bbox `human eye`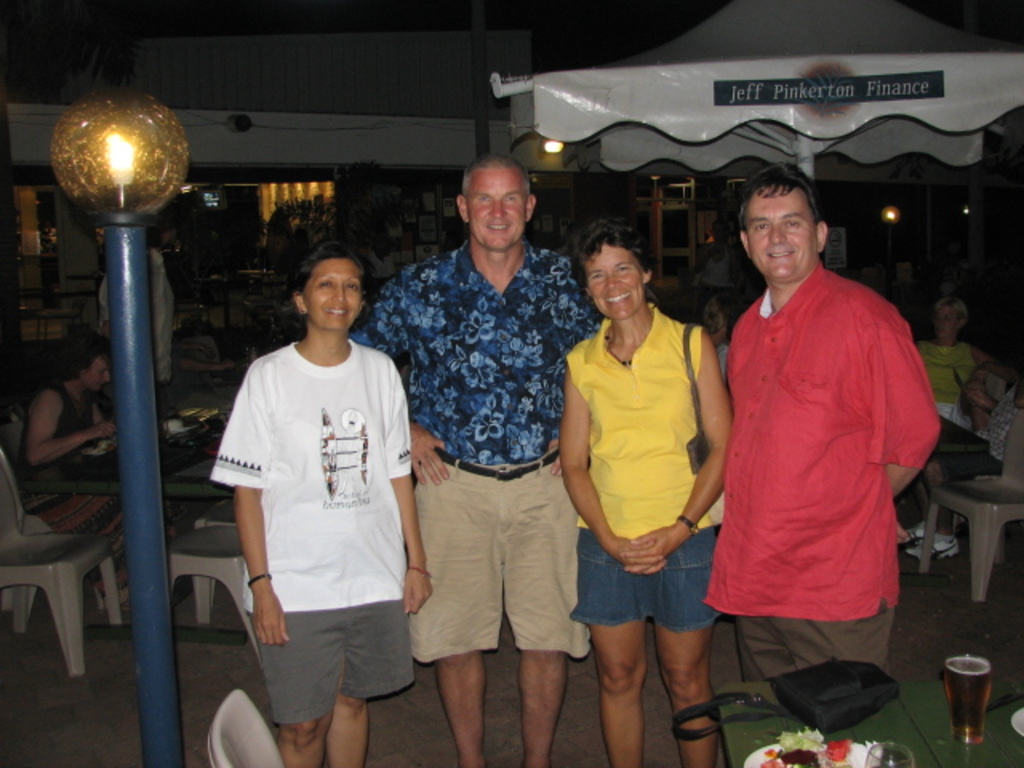
crop(611, 261, 632, 272)
